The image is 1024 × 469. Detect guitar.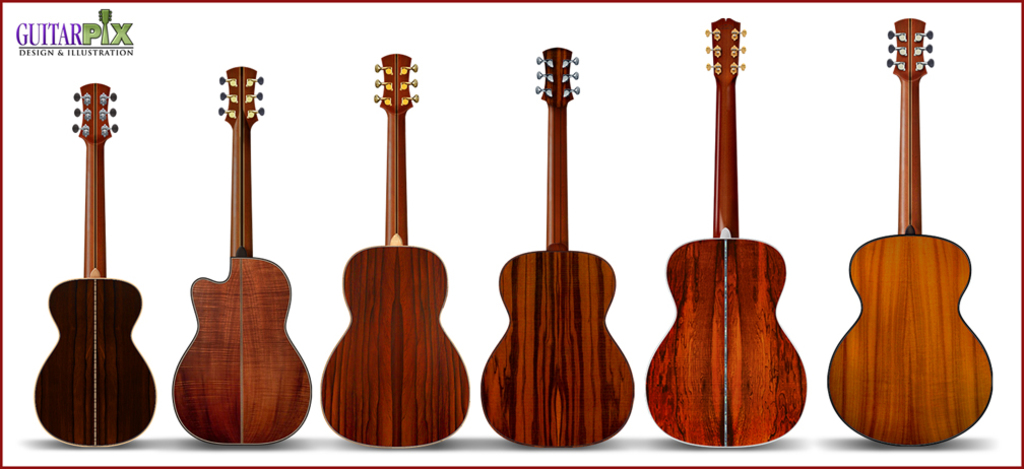
Detection: (35, 83, 167, 449).
